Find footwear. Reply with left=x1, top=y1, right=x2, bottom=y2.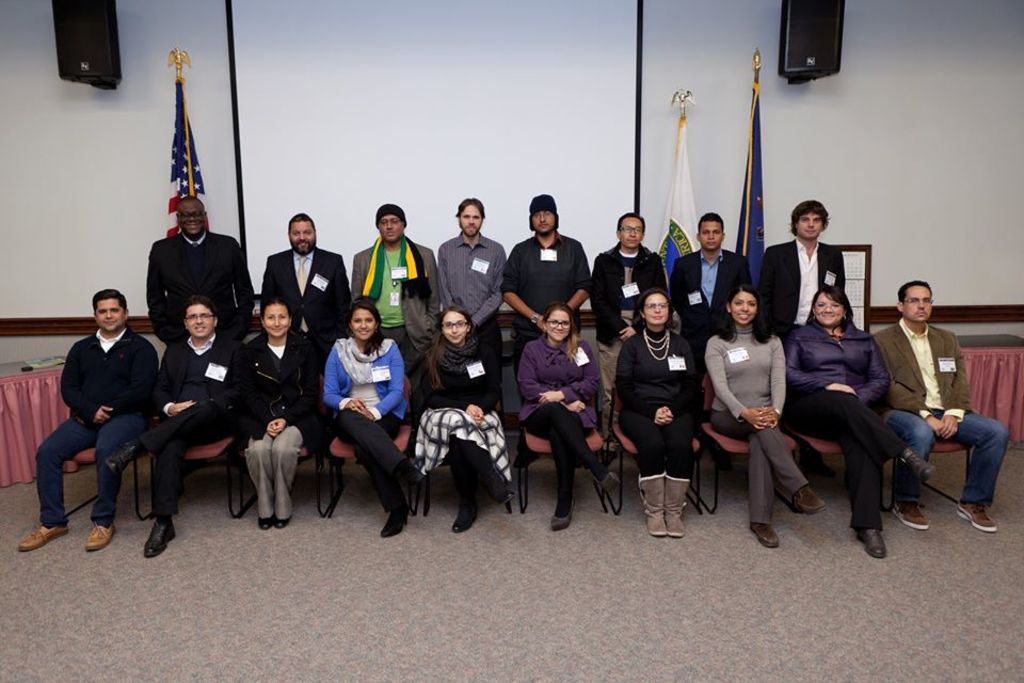
left=516, top=454, right=541, bottom=467.
